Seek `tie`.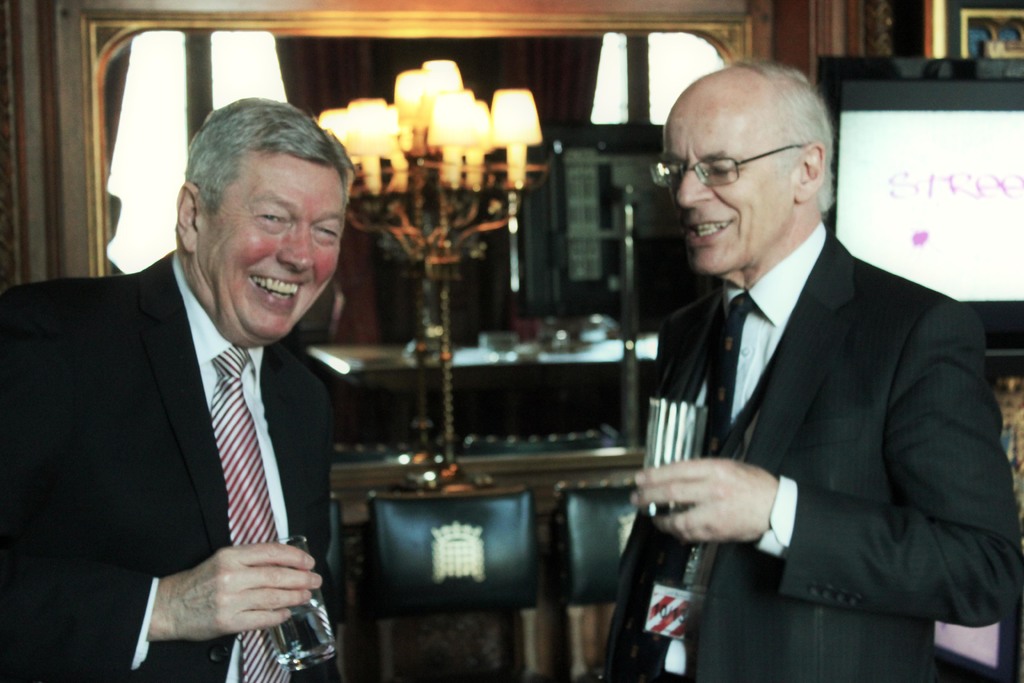
211:349:296:682.
